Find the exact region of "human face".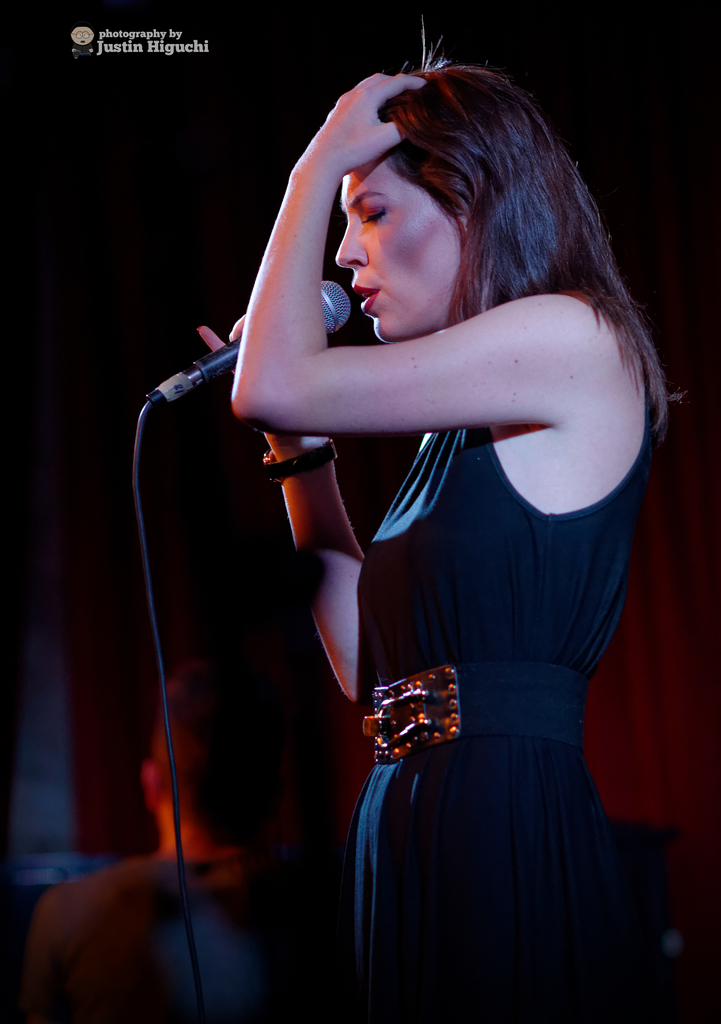
Exact region: <box>326,147,460,344</box>.
